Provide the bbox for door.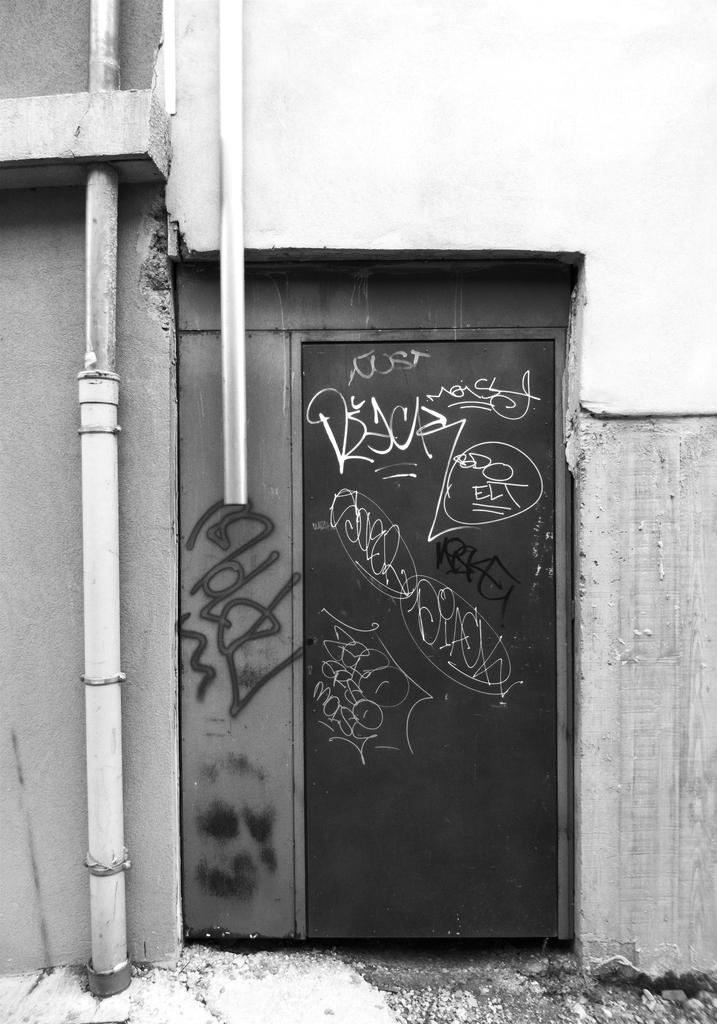
region(296, 344, 548, 947).
